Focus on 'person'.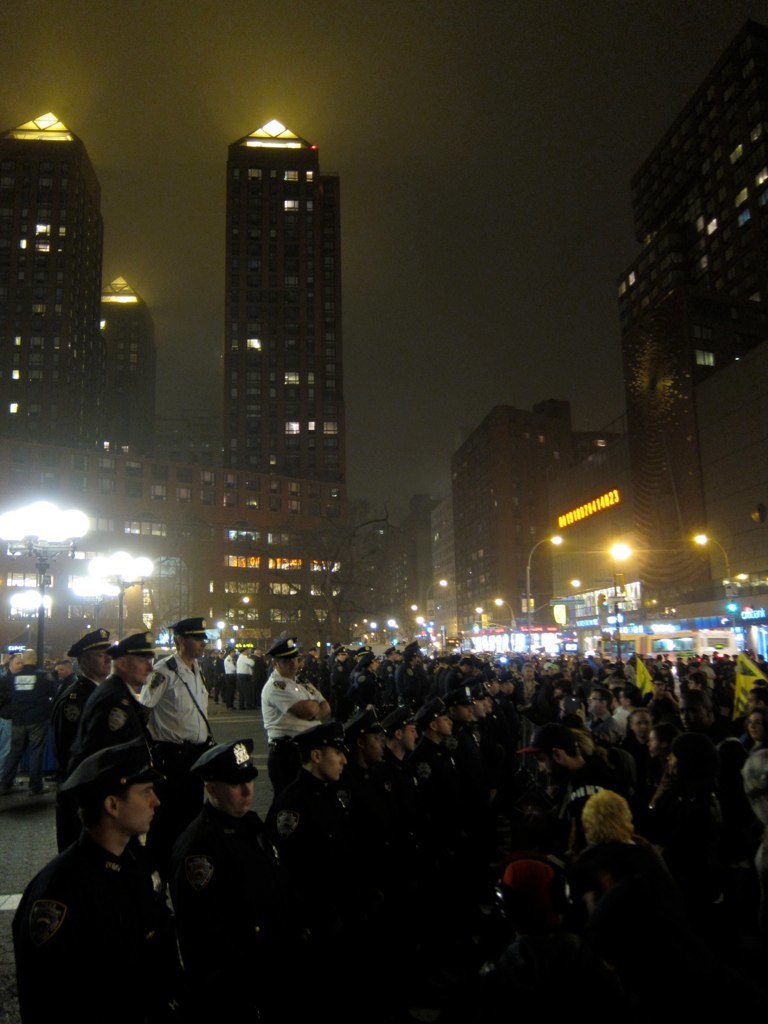
Focused at [253,649,320,790].
